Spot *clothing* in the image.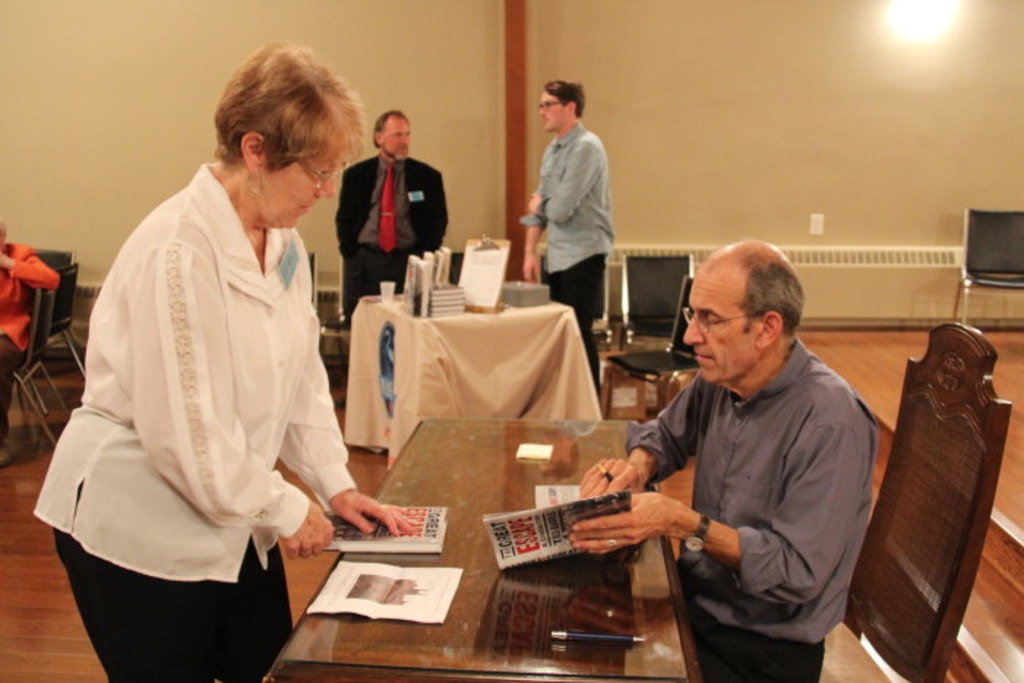
*clothing* found at 516:126:613:385.
